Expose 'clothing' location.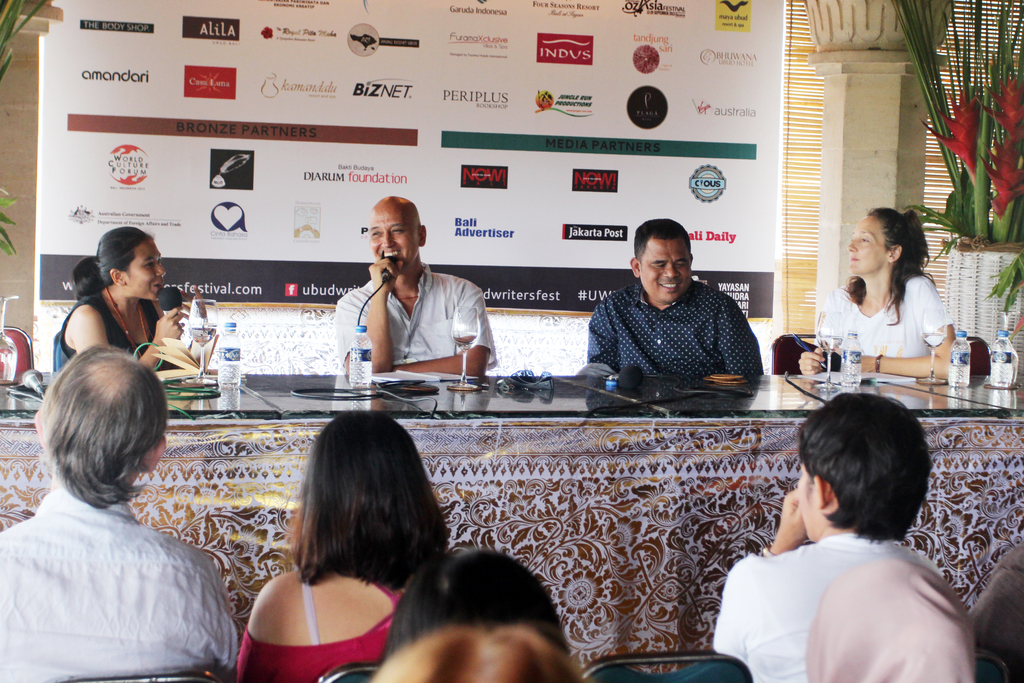
Exposed at [810,270,953,357].
